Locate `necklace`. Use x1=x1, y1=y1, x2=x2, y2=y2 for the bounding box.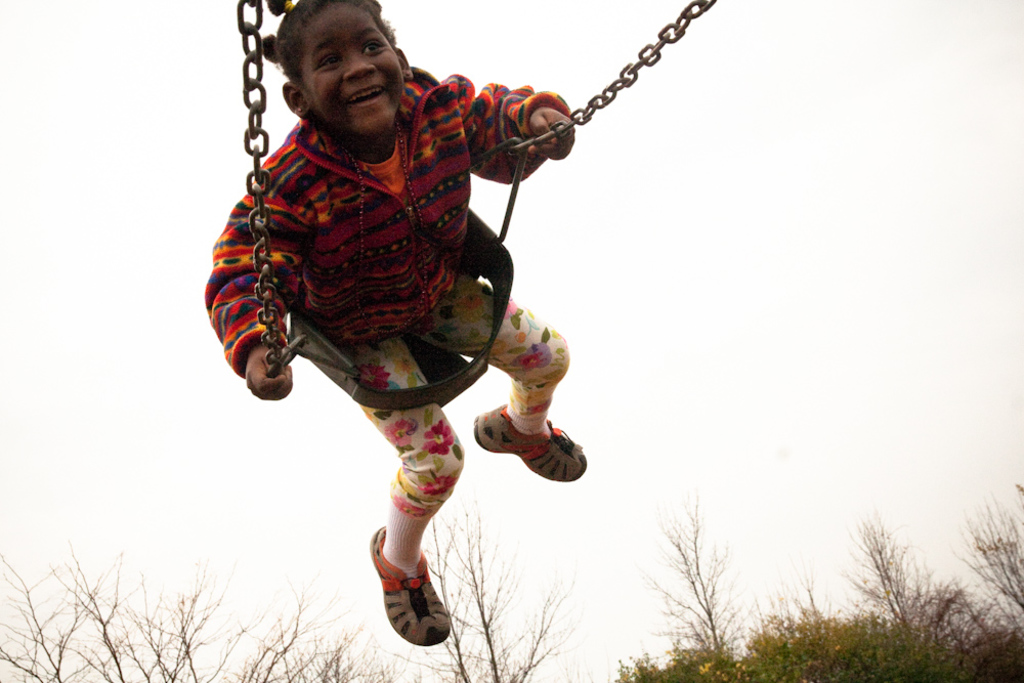
x1=359, y1=116, x2=425, y2=272.
